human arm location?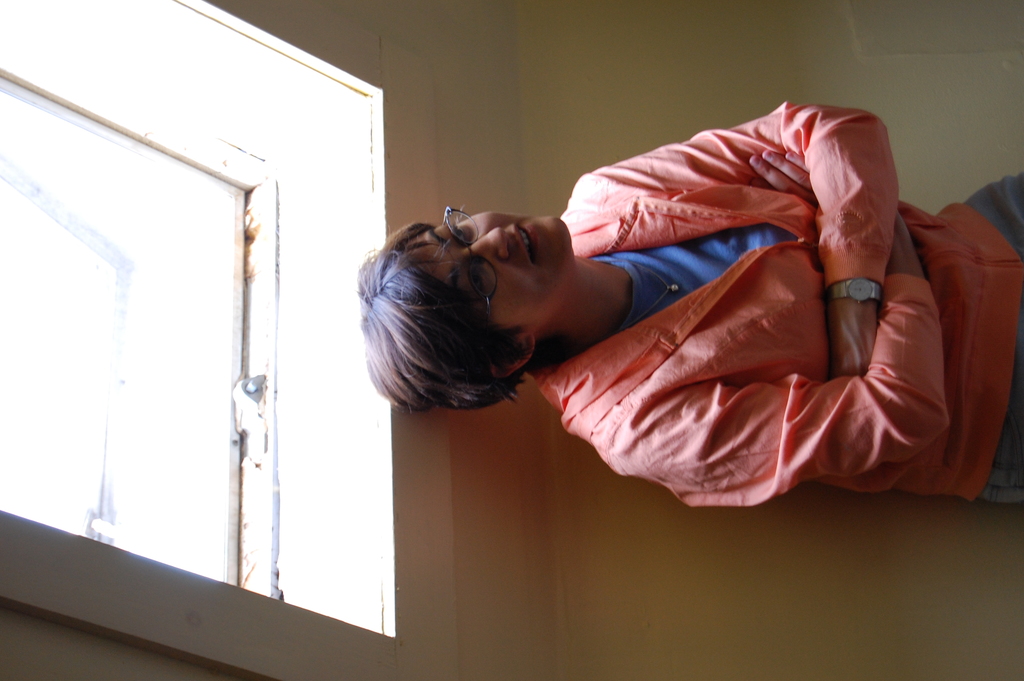
pyautogui.locateOnScreen(581, 103, 900, 377)
